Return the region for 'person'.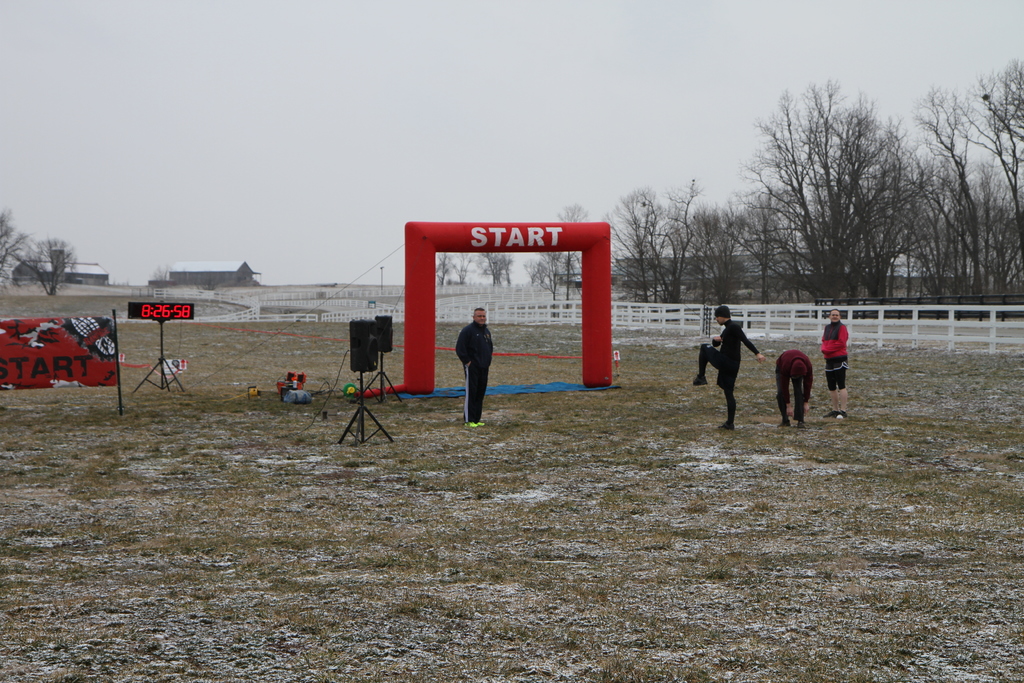
crop(454, 304, 496, 433).
